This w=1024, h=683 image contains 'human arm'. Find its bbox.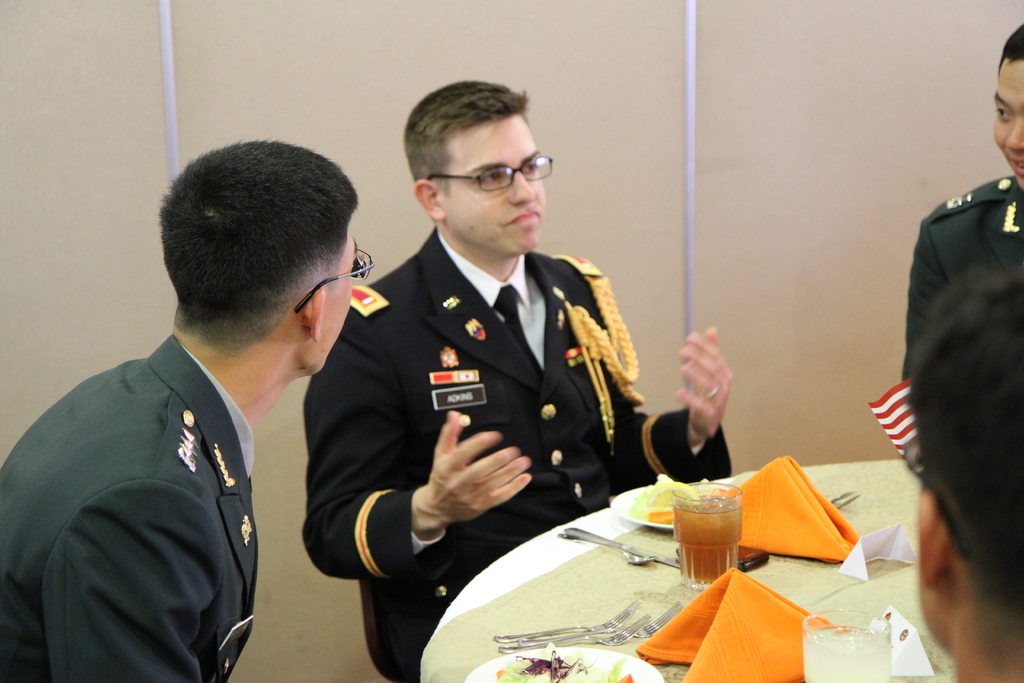
{"x1": 609, "y1": 322, "x2": 739, "y2": 491}.
